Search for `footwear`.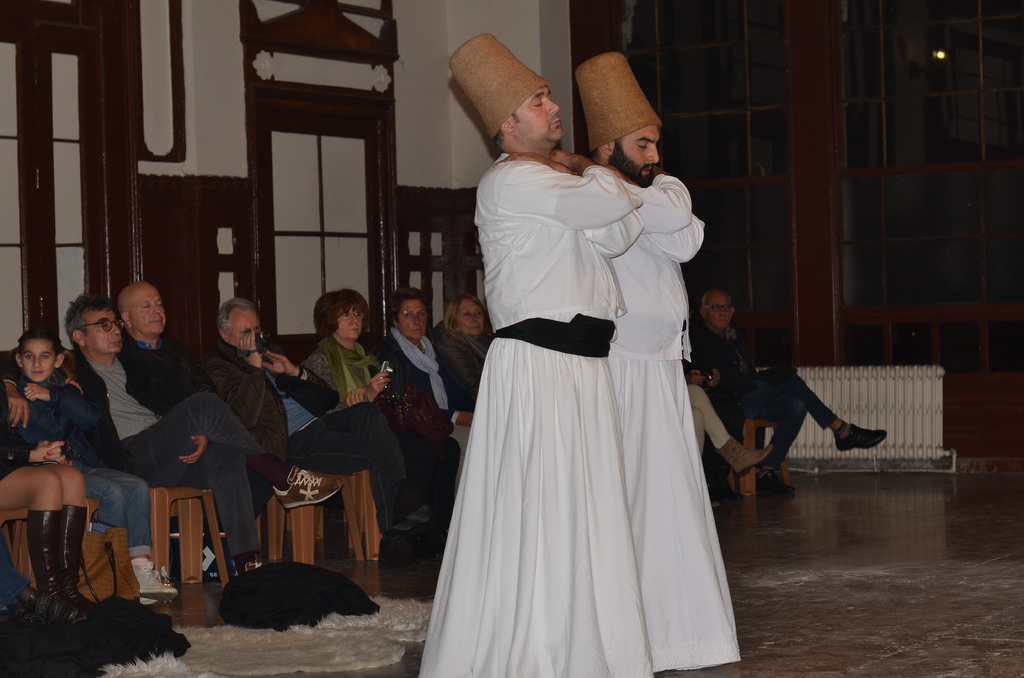
Found at region(380, 533, 435, 577).
